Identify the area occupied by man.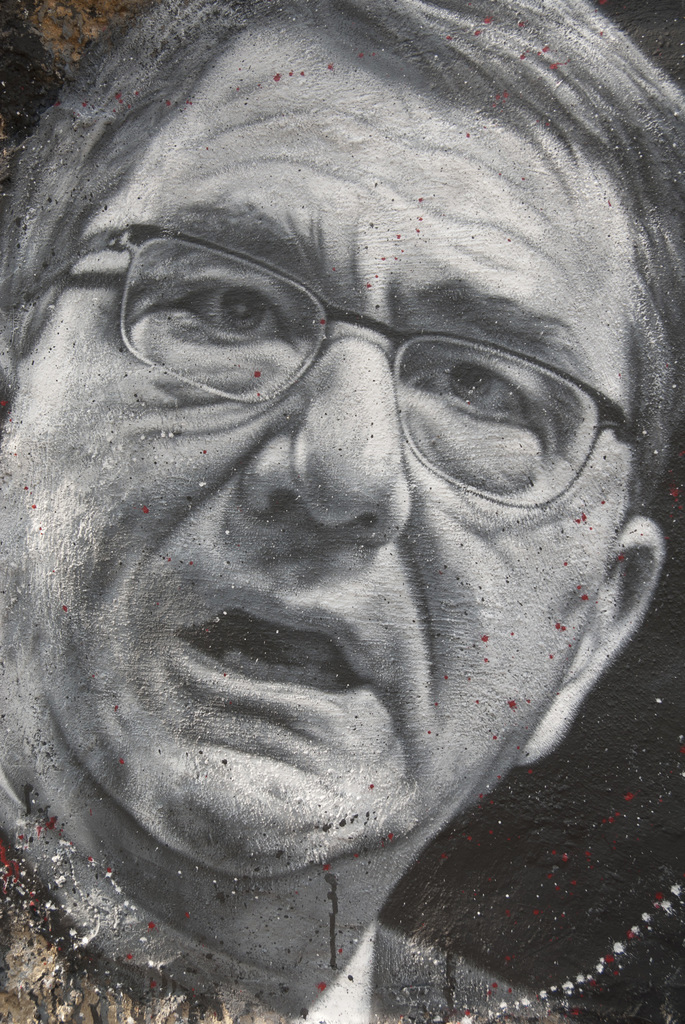
Area: (0, 81, 684, 988).
